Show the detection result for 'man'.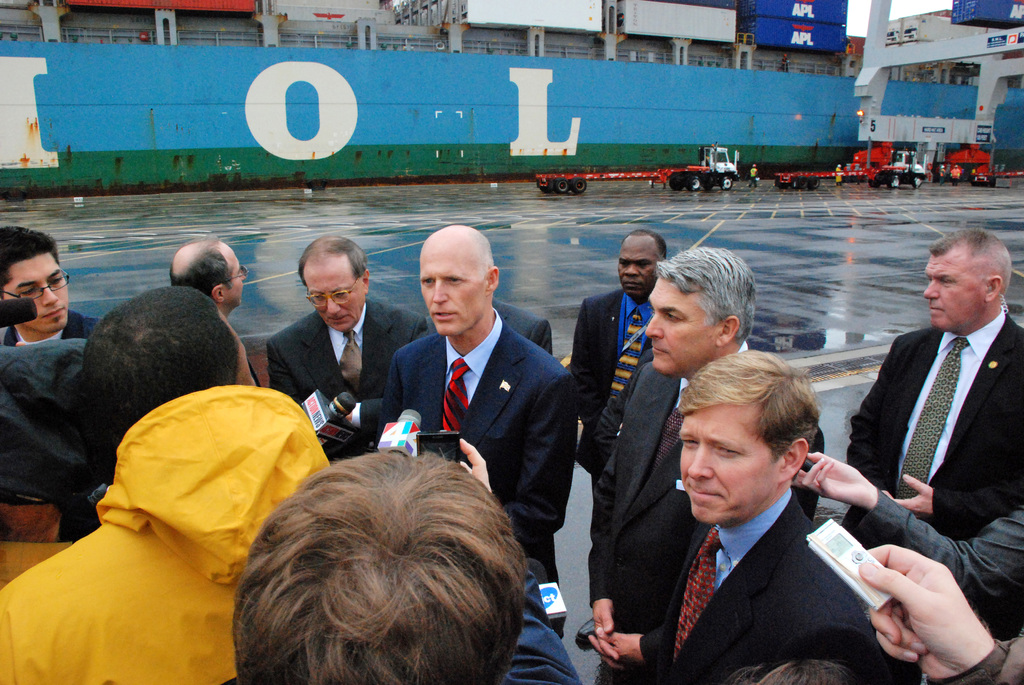
(168,239,259,384).
